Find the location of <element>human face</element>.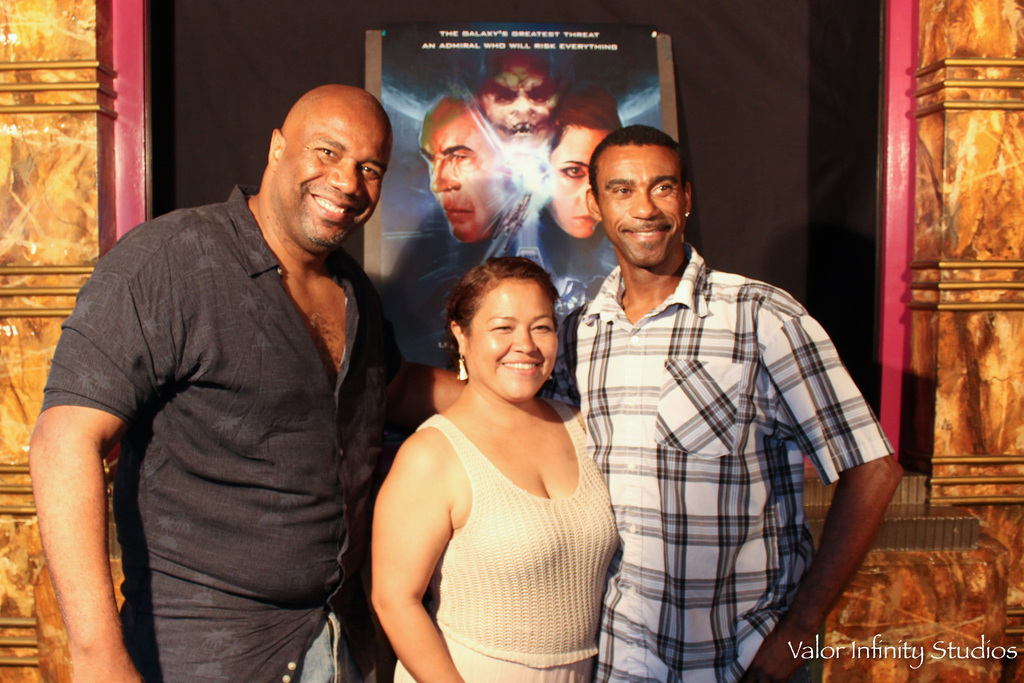
Location: {"left": 486, "top": 62, "right": 557, "bottom": 140}.
